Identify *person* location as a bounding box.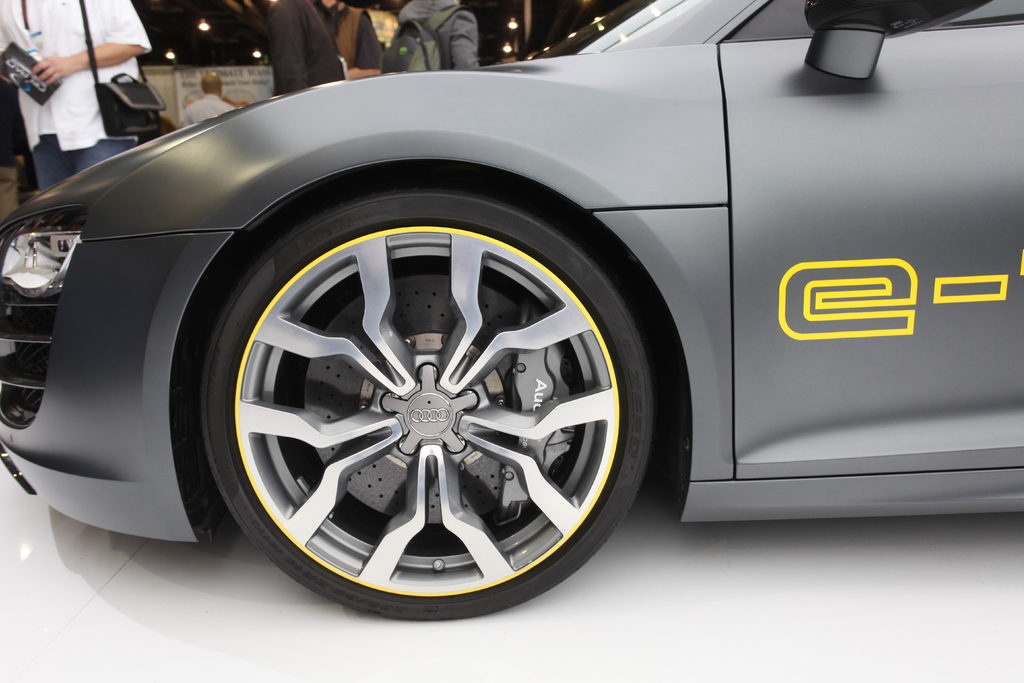
l=270, t=0, r=350, b=94.
